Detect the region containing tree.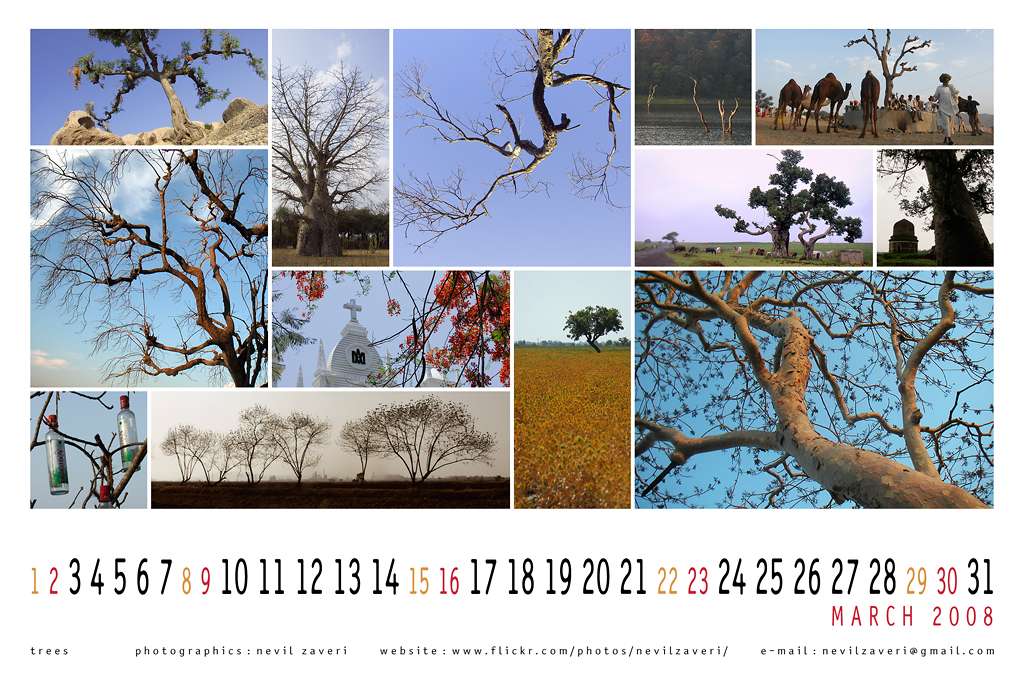
629, 26, 749, 137.
